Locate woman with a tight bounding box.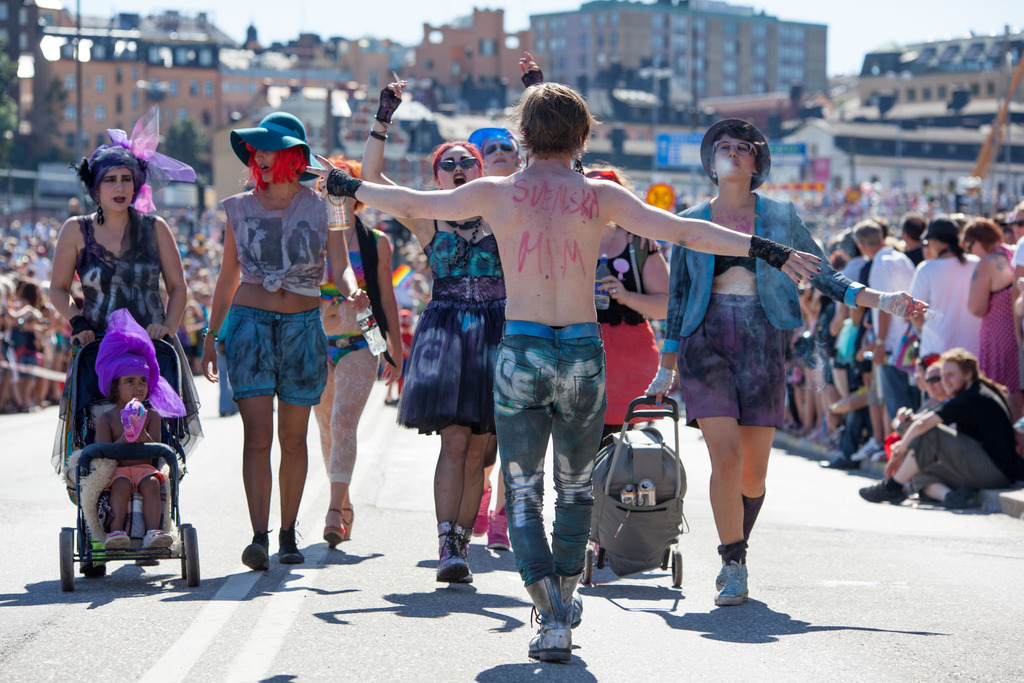
[left=480, top=120, right=521, bottom=181].
